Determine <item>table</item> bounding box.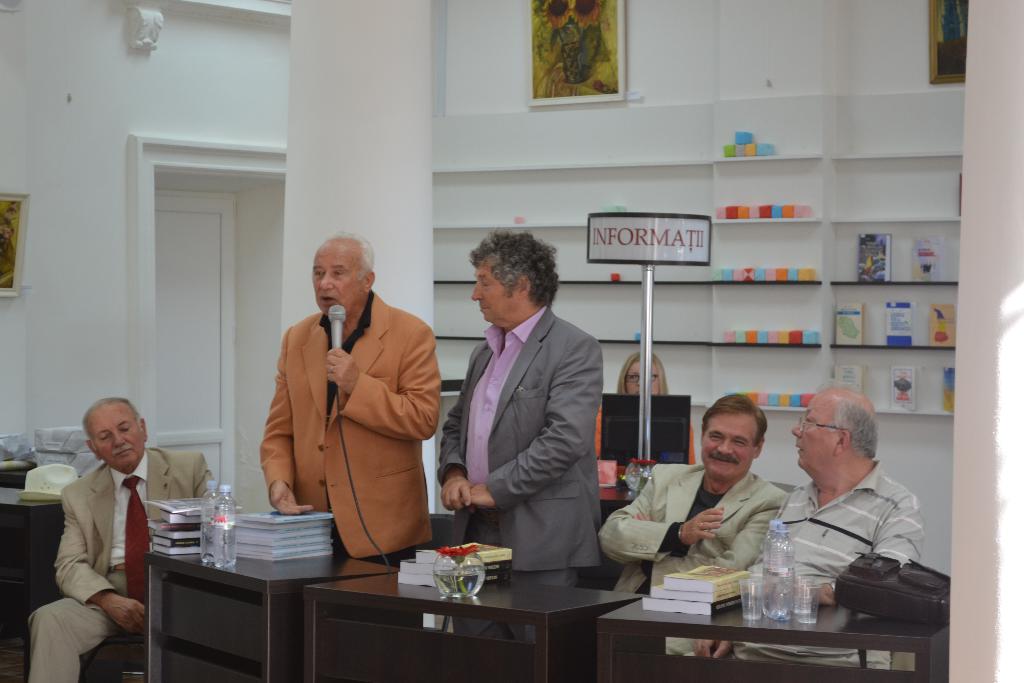
Determined: [130, 531, 727, 676].
